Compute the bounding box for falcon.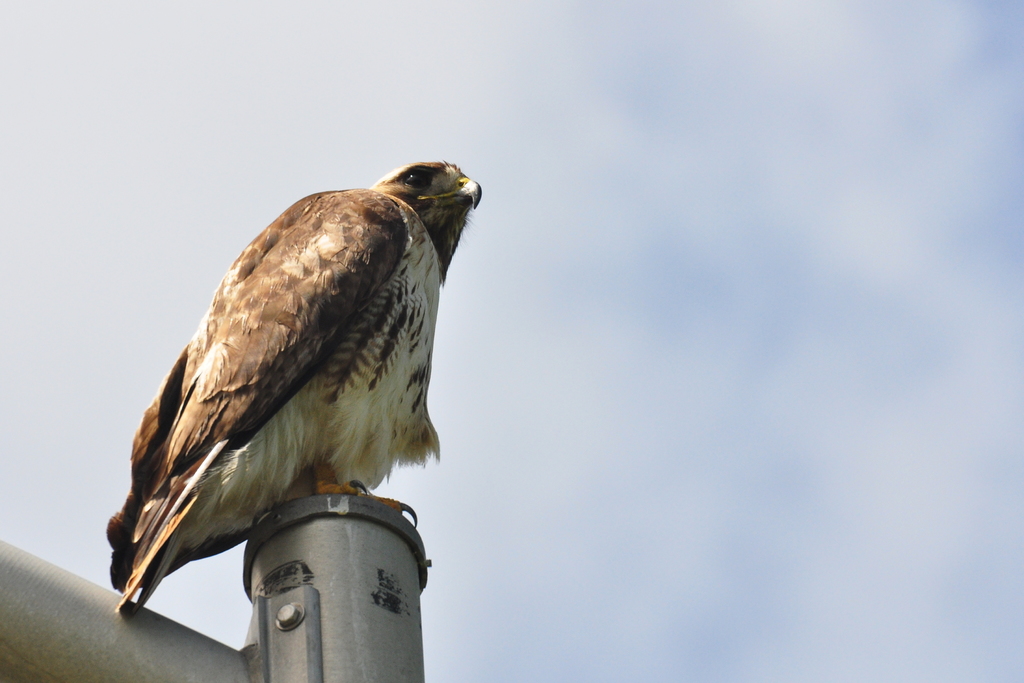
{"left": 98, "top": 160, "right": 484, "bottom": 625}.
